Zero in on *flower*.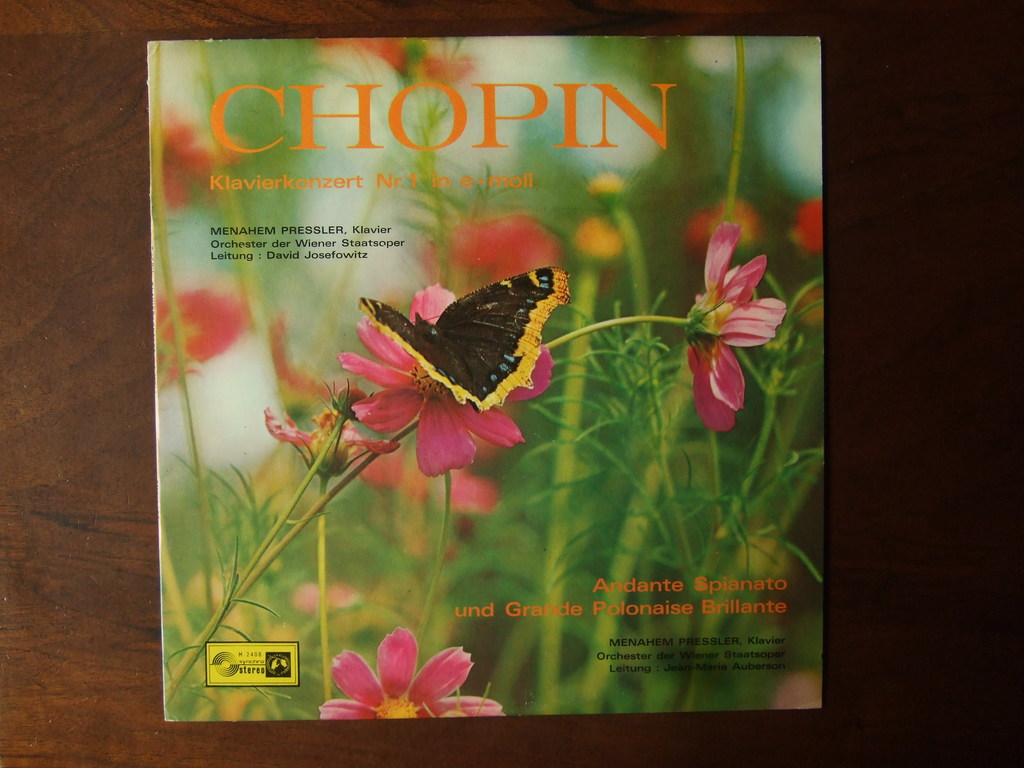
Zeroed in: [789, 195, 828, 257].
